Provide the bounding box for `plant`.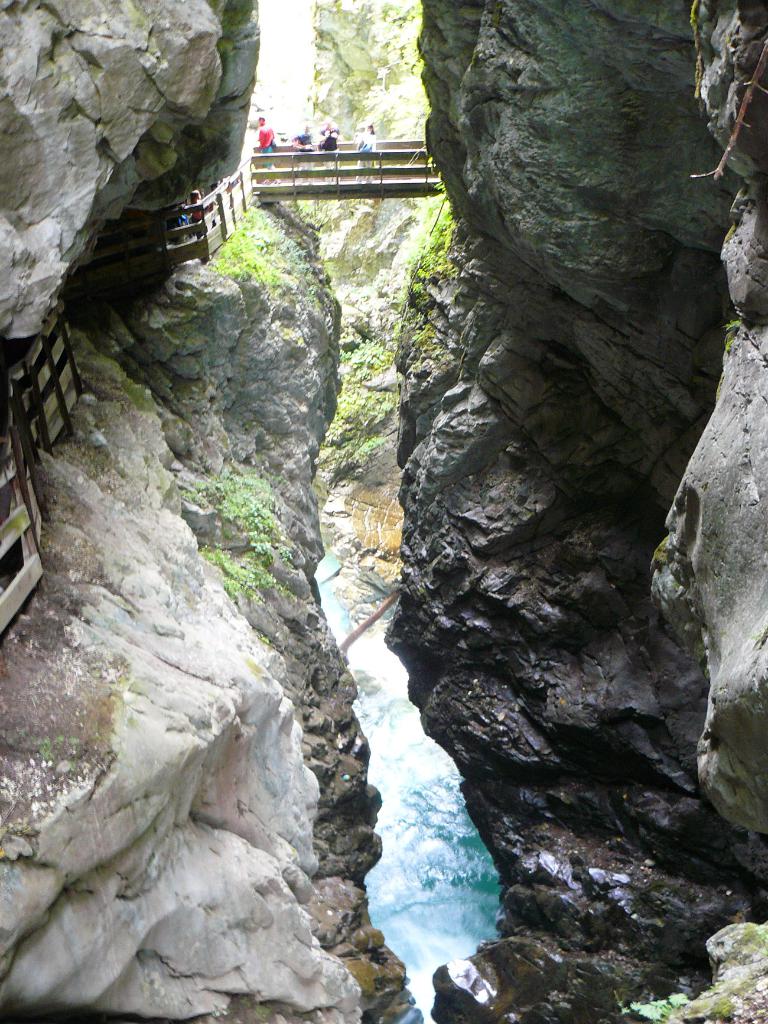
{"left": 256, "top": 633, "right": 270, "bottom": 646}.
